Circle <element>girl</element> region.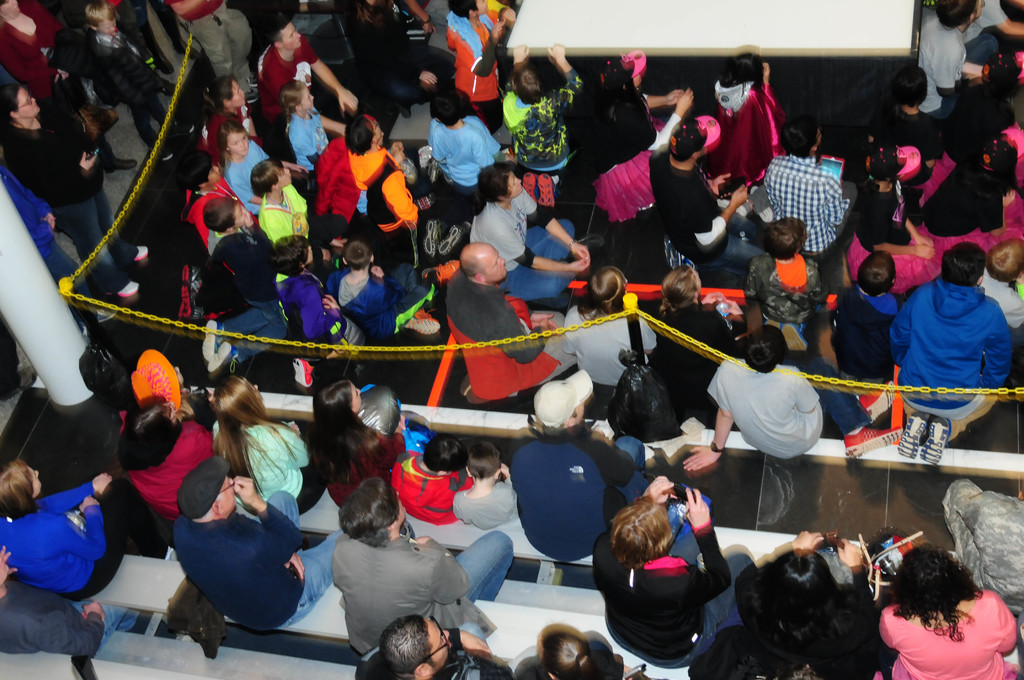
Region: {"left": 302, "top": 381, "right": 407, "bottom": 512}.
